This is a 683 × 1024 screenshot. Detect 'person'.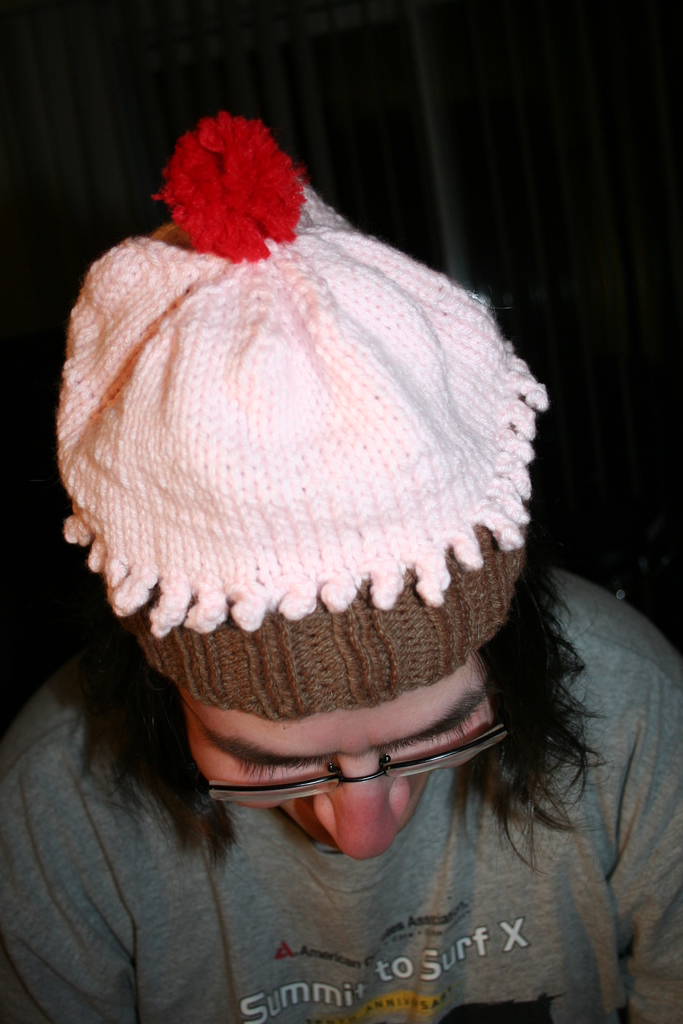
0 113 682 1023.
